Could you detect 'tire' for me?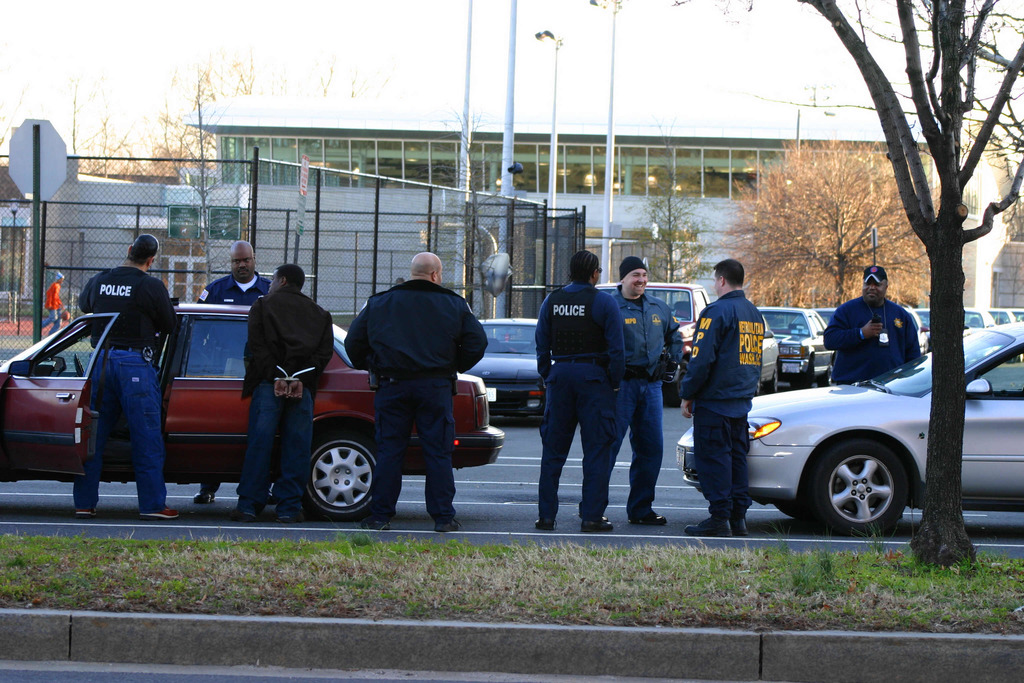
Detection result: pyautogui.locateOnScreen(817, 361, 832, 384).
